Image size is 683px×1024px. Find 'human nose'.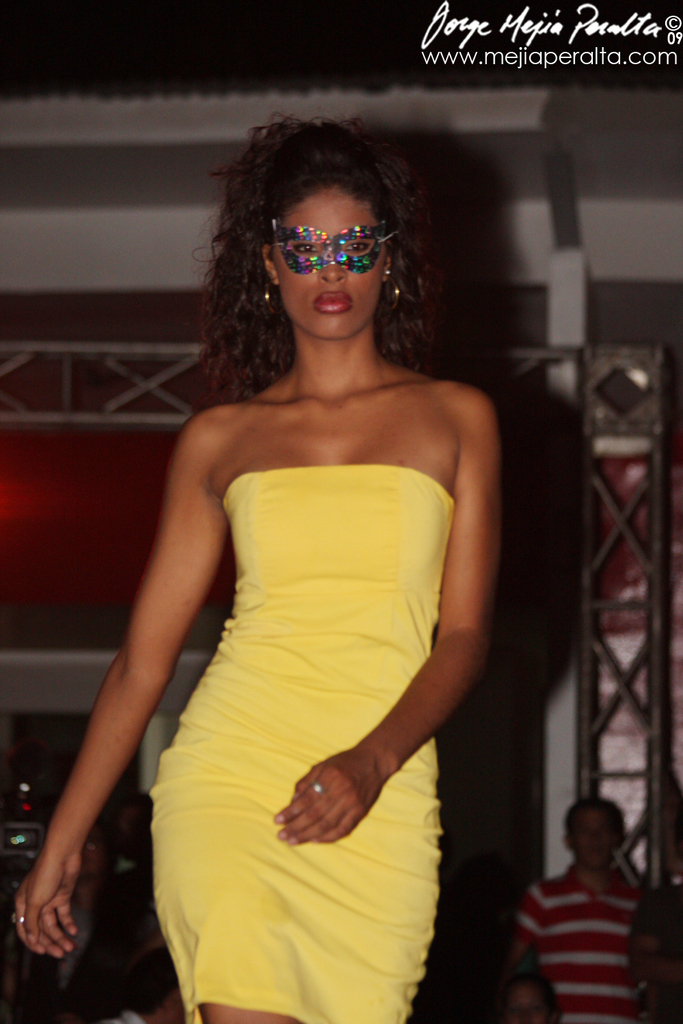
pyautogui.locateOnScreen(316, 255, 351, 283).
